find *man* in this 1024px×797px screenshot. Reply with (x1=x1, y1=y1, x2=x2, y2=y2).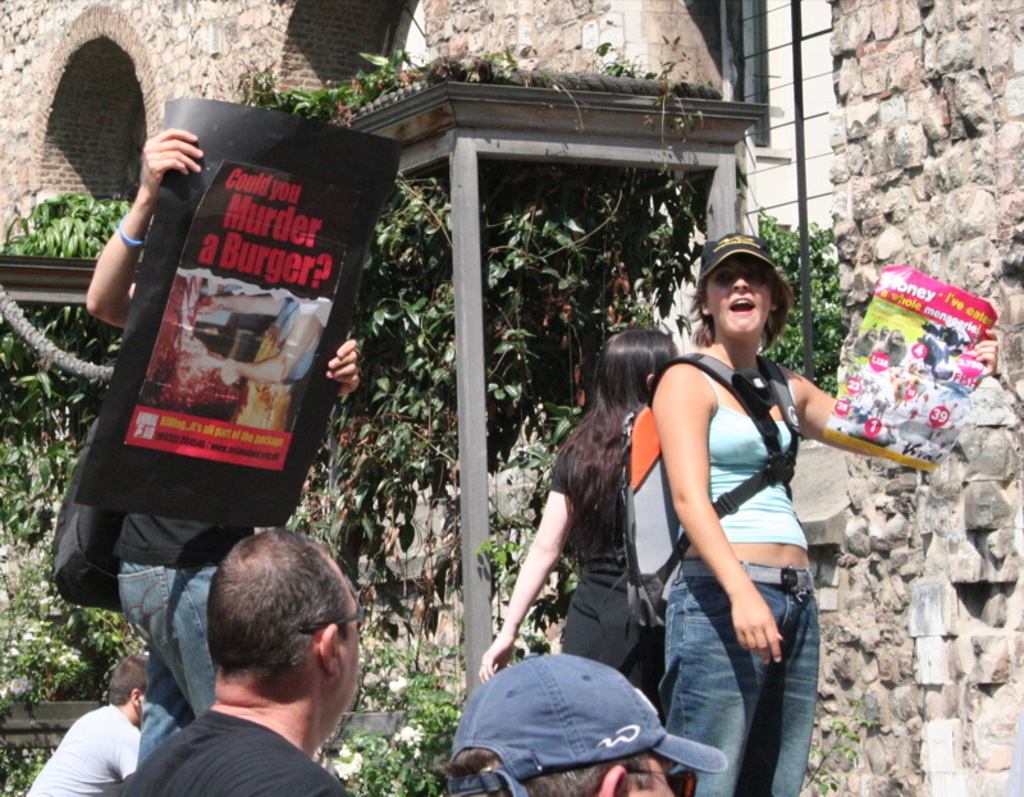
(x1=22, y1=654, x2=145, y2=796).
